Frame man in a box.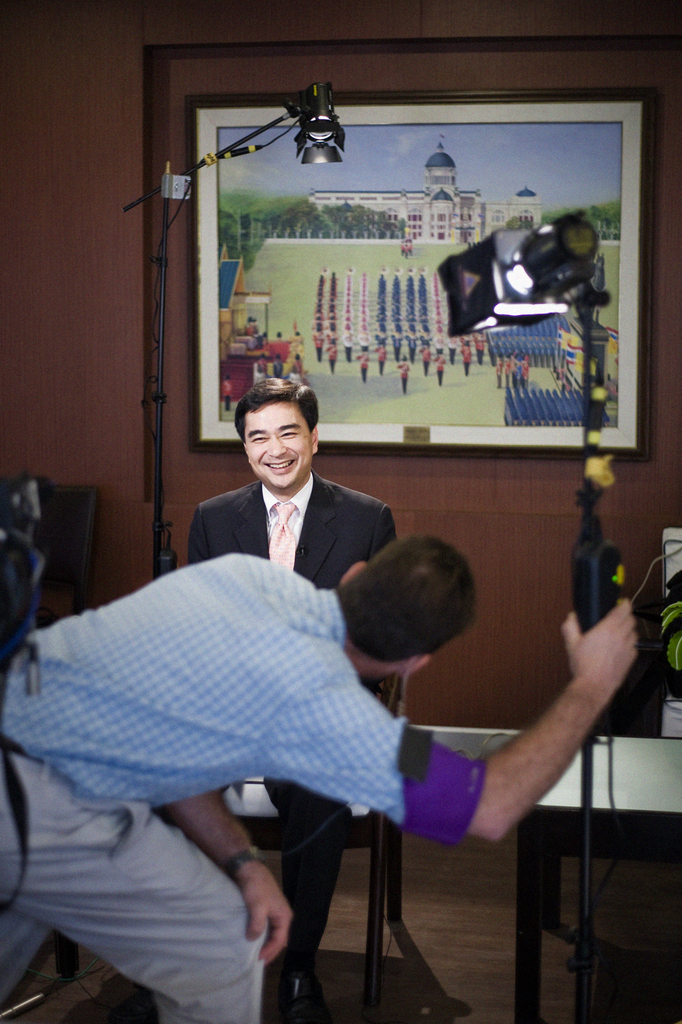
left=393, top=357, right=414, bottom=397.
